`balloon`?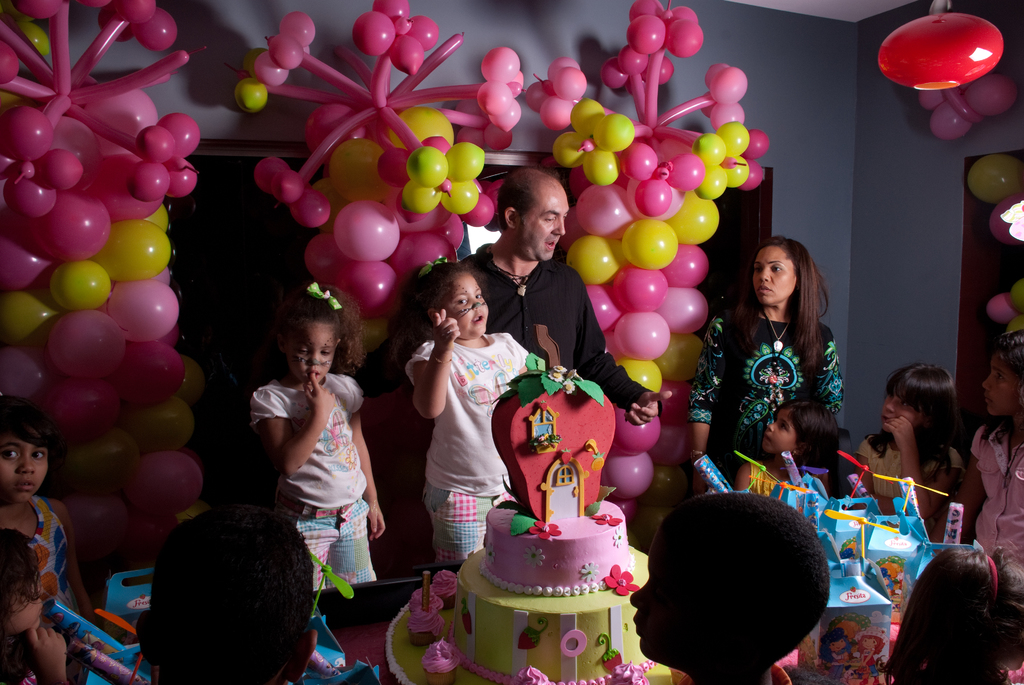
[479, 47, 520, 82]
